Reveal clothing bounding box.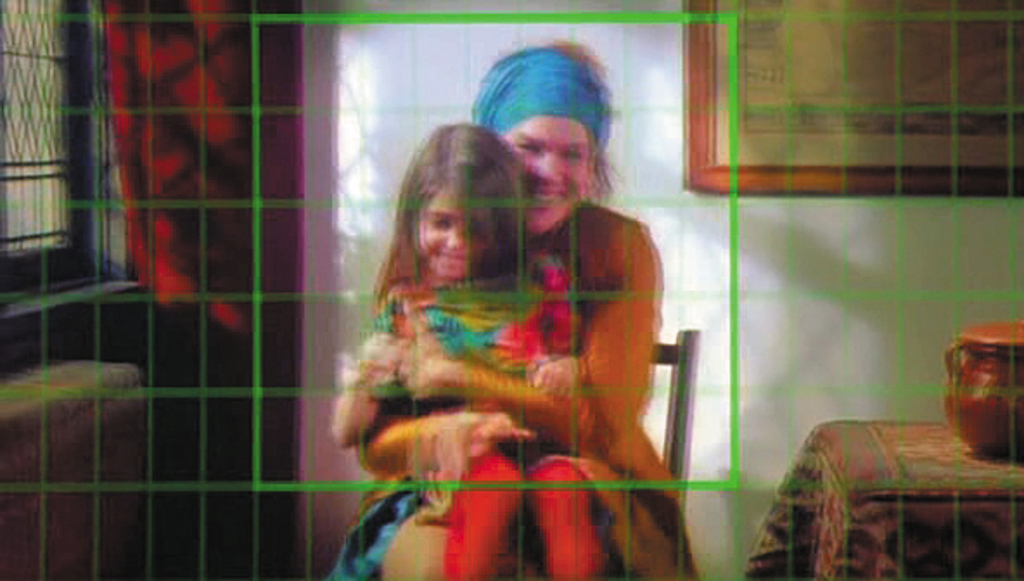
Revealed: (360,252,621,579).
